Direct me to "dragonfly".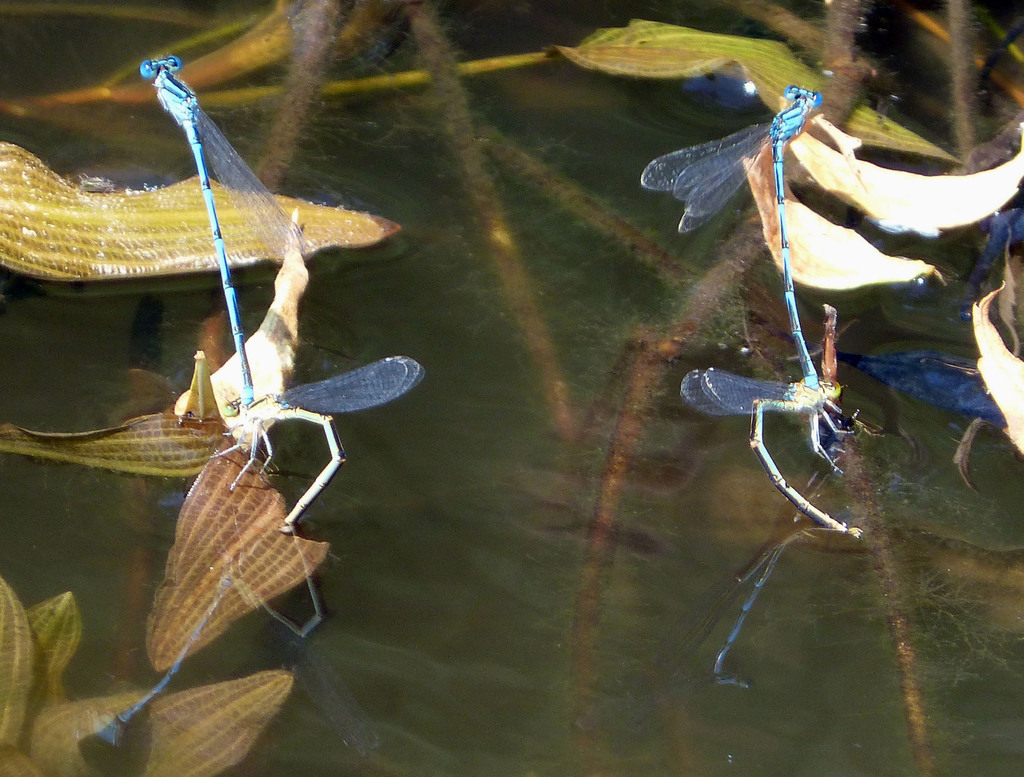
Direction: [x1=139, y1=54, x2=311, y2=402].
